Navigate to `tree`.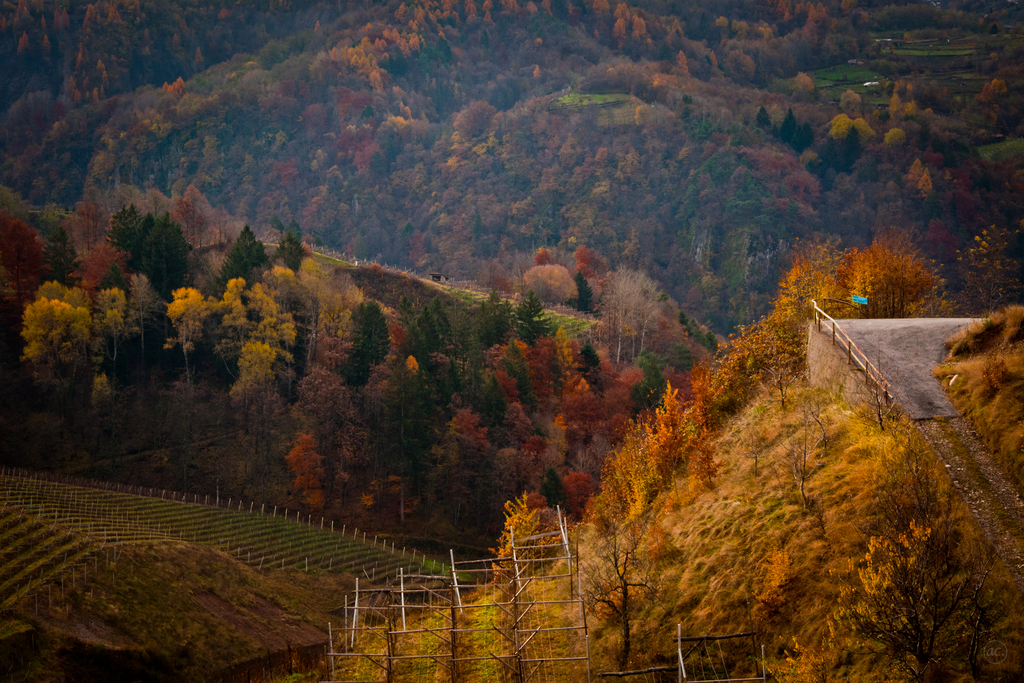
Navigation target: [580, 340, 600, 380].
